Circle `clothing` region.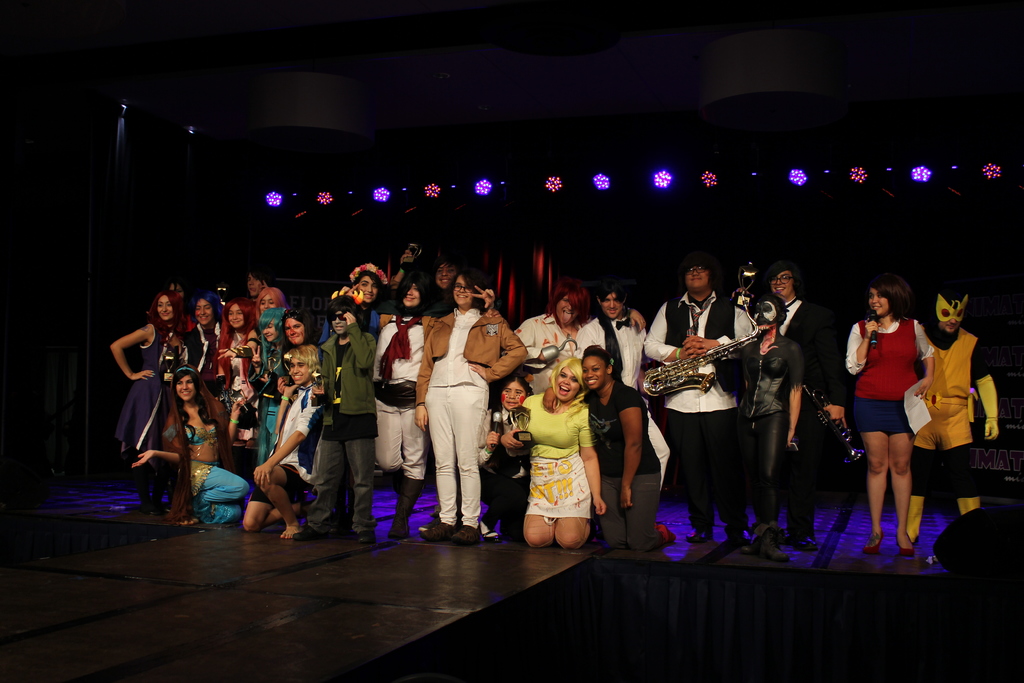
Region: crop(839, 315, 940, 432).
